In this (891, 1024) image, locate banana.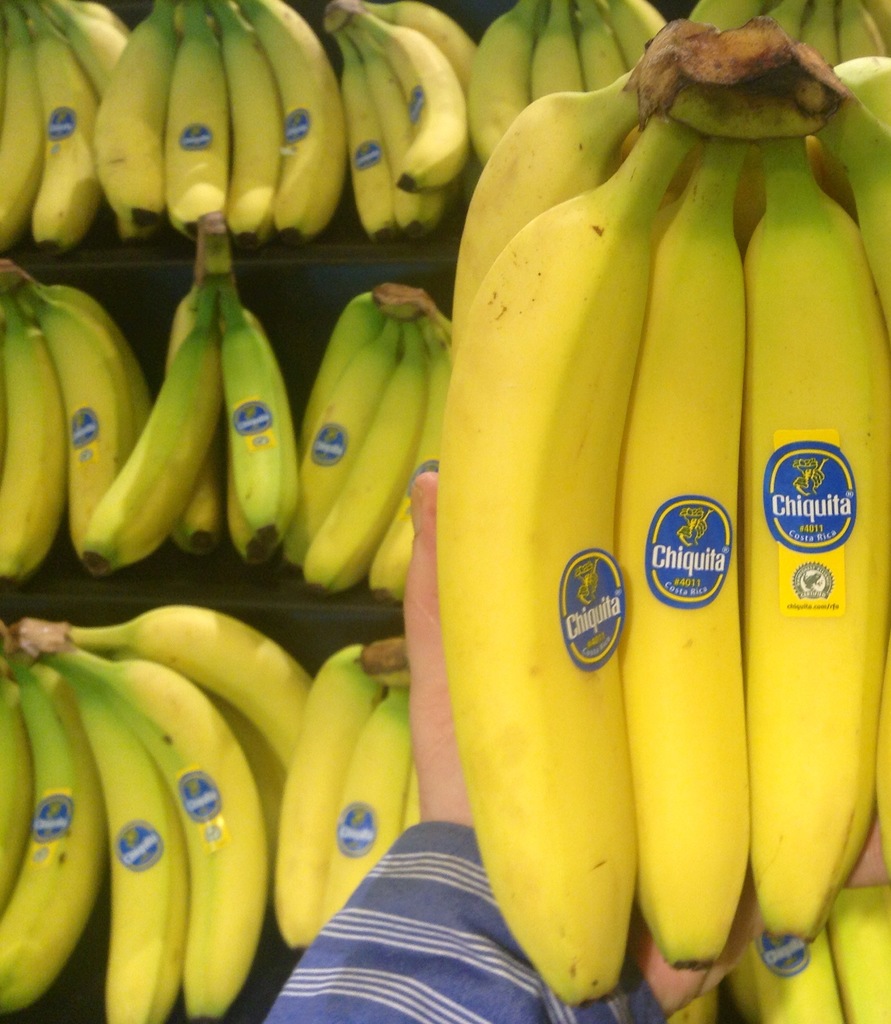
Bounding box: pyautogui.locateOnScreen(431, 116, 675, 1011).
